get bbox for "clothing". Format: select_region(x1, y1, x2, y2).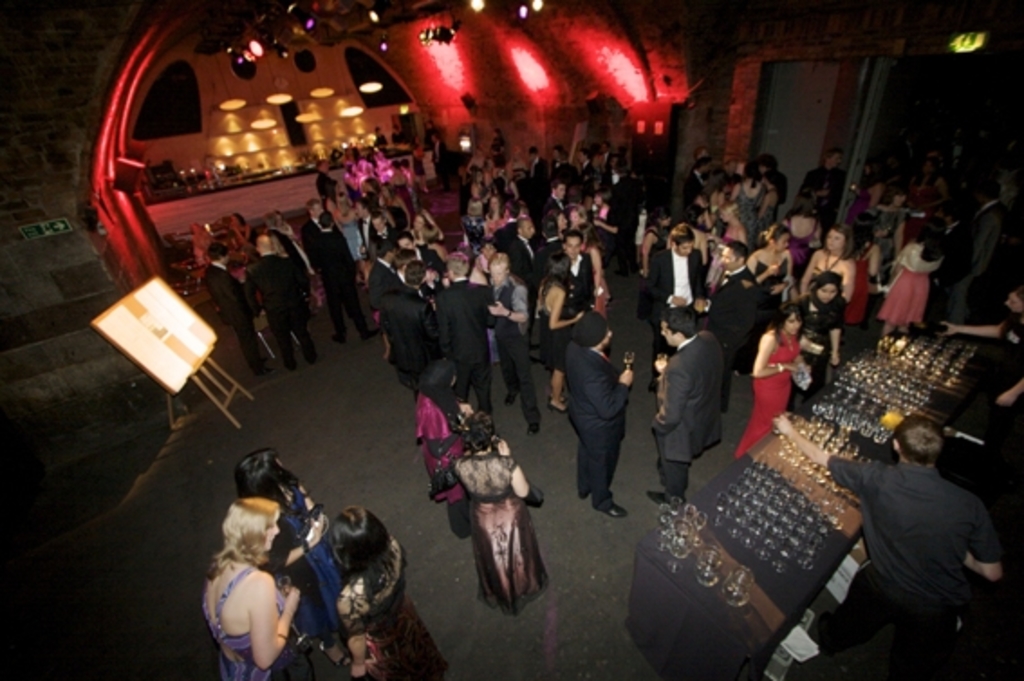
select_region(827, 459, 1004, 679).
